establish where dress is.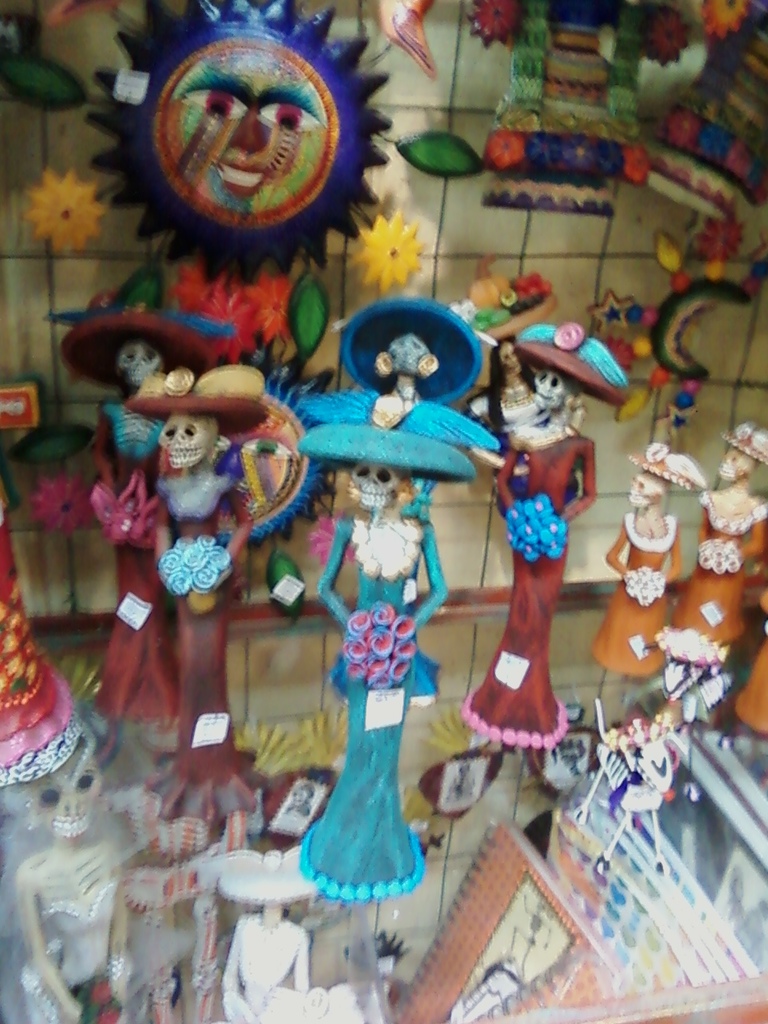
Established at [x1=594, y1=510, x2=685, y2=676].
